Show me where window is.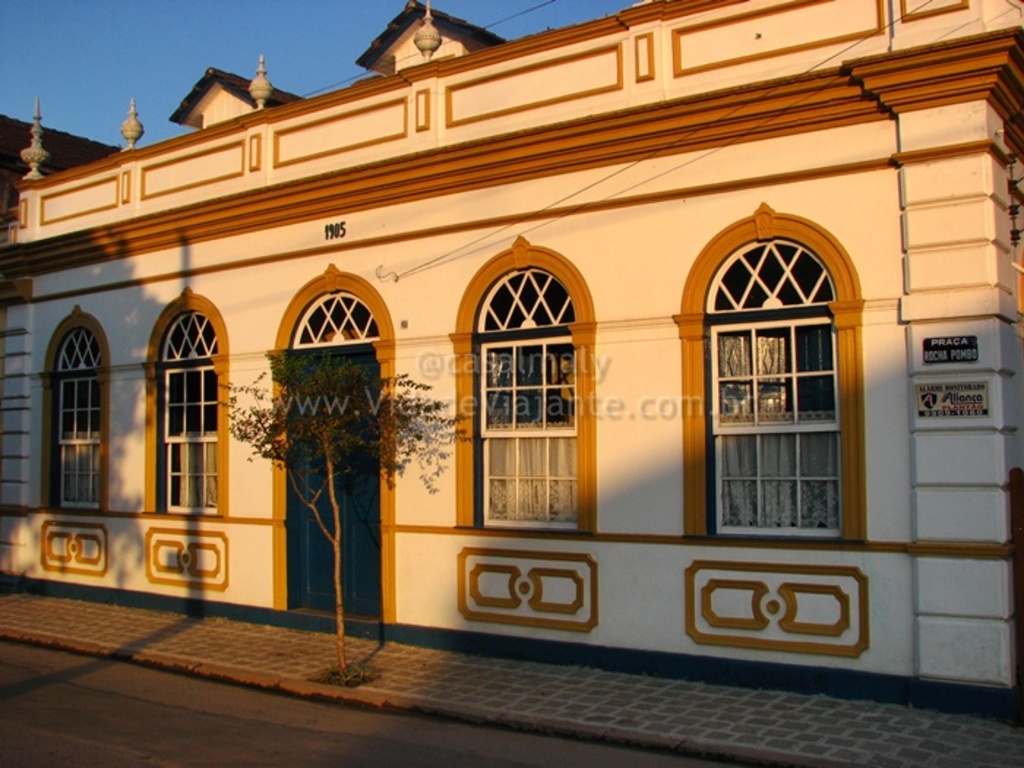
window is at Rect(471, 266, 578, 532).
